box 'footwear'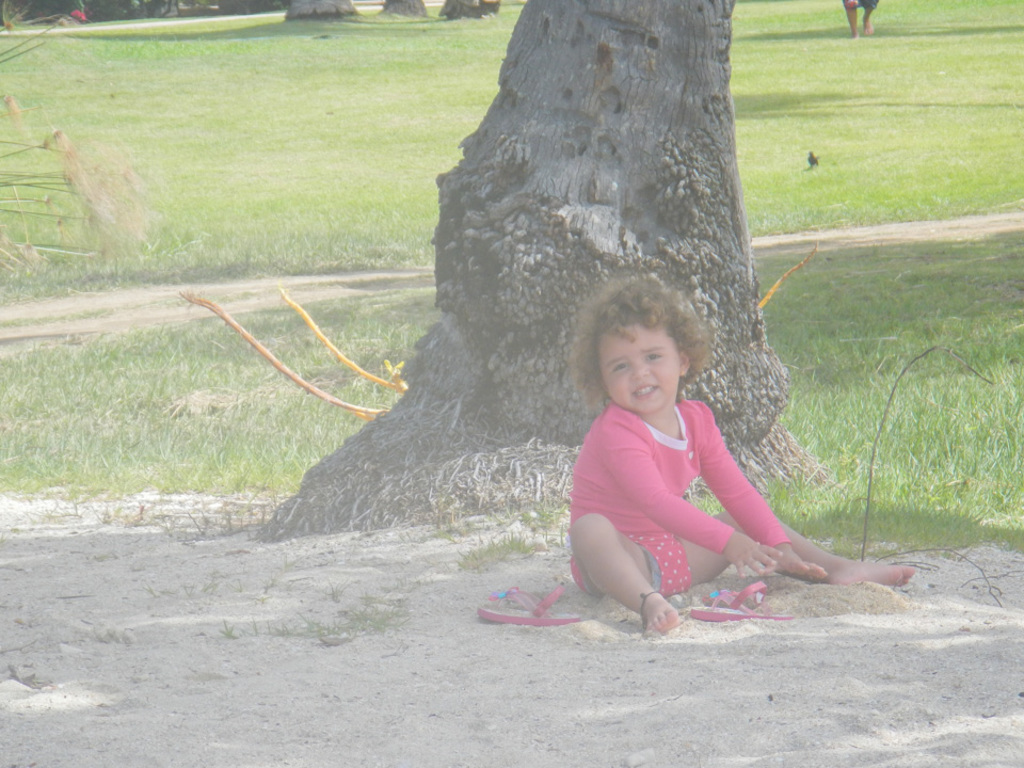
[left=470, top=580, right=583, bottom=630]
